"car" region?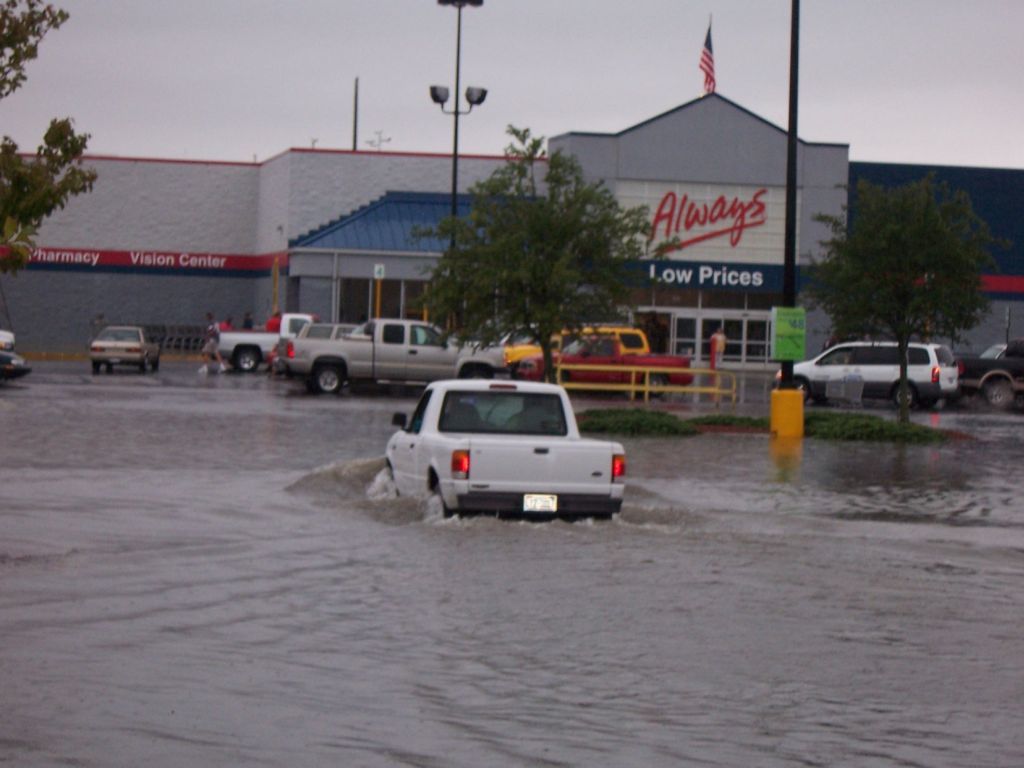
<region>297, 323, 361, 340</region>
